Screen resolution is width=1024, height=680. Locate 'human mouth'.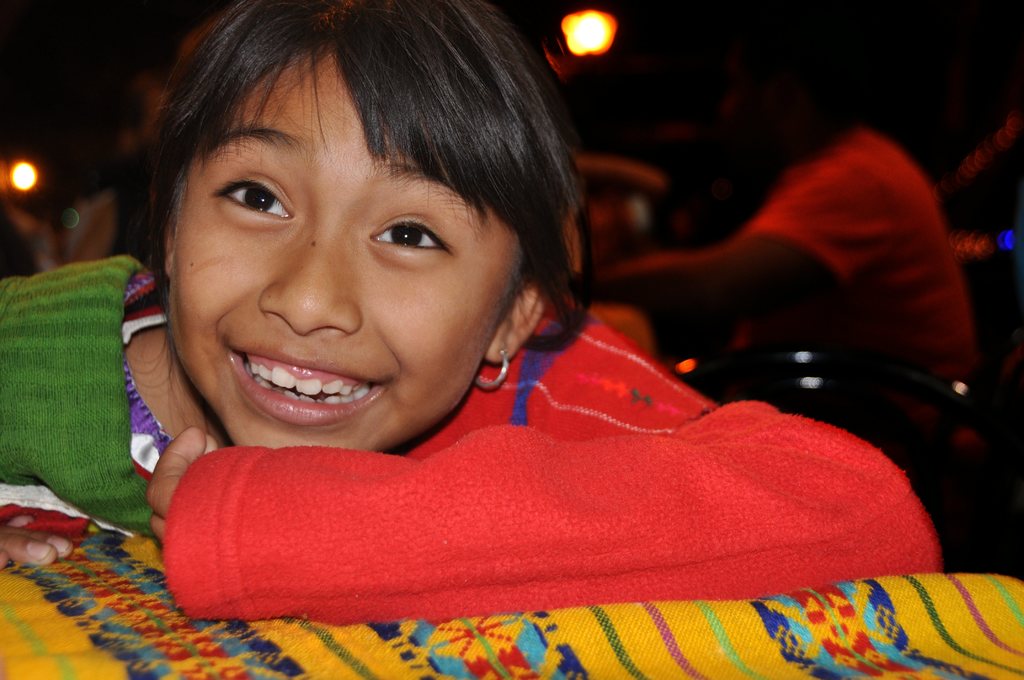
bbox=[227, 348, 385, 425].
